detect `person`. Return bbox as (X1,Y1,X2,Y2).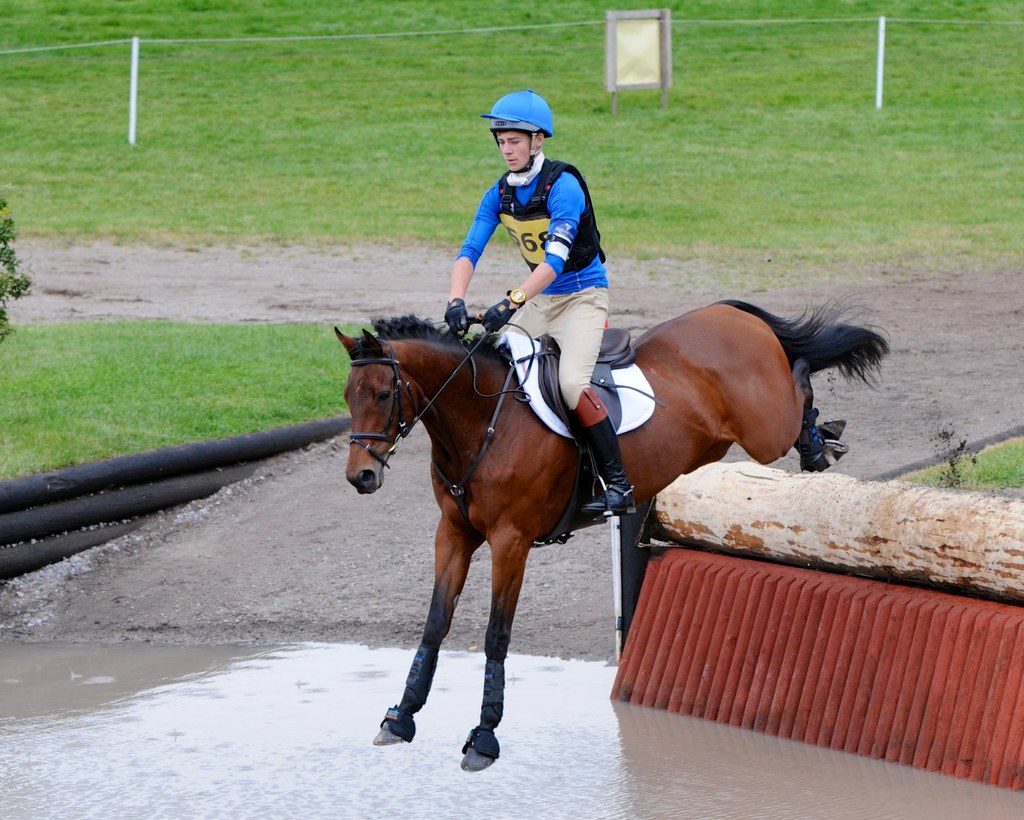
(445,92,636,515).
